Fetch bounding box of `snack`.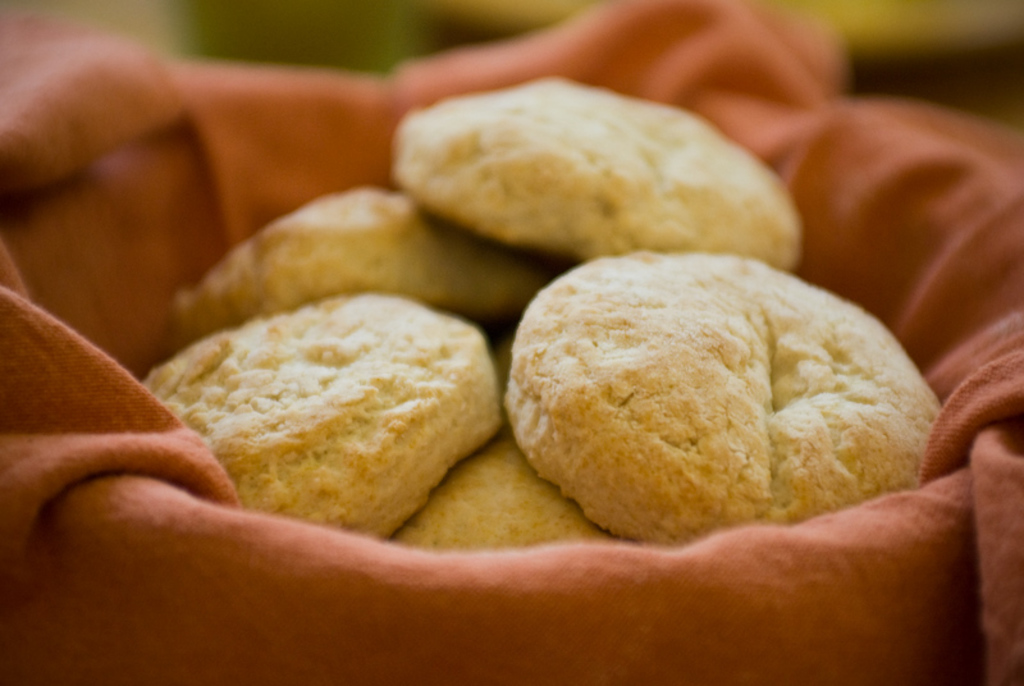
Bbox: (left=394, top=64, right=815, bottom=280).
